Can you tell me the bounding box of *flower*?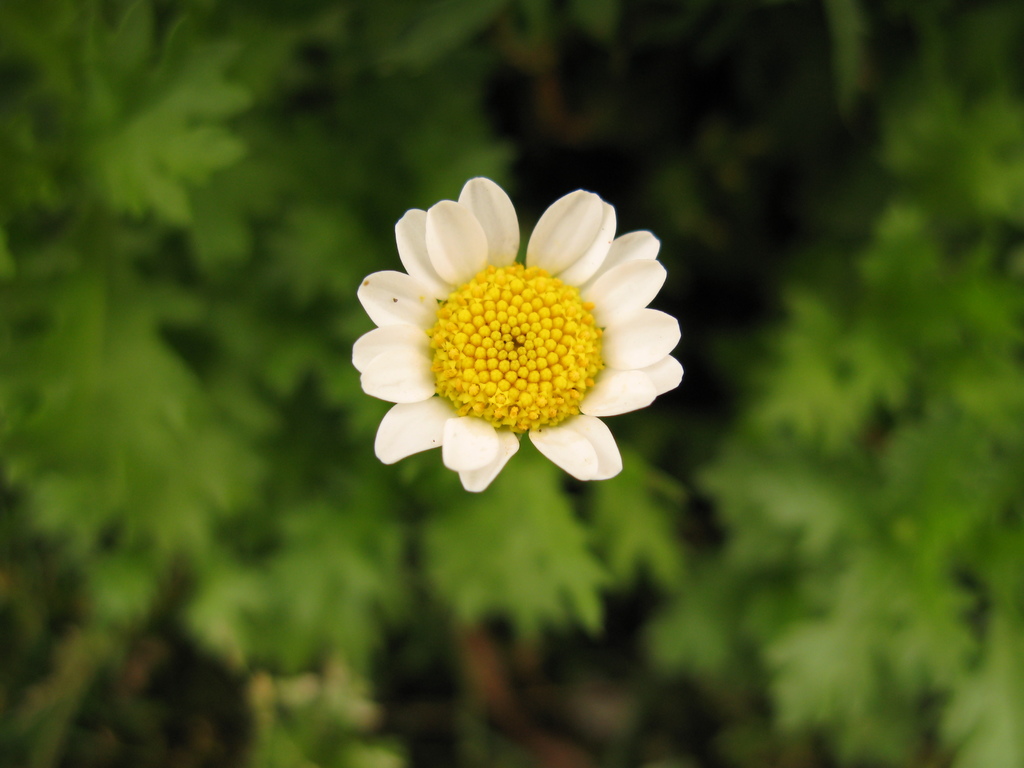
(x1=339, y1=173, x2=683, y2=504).
